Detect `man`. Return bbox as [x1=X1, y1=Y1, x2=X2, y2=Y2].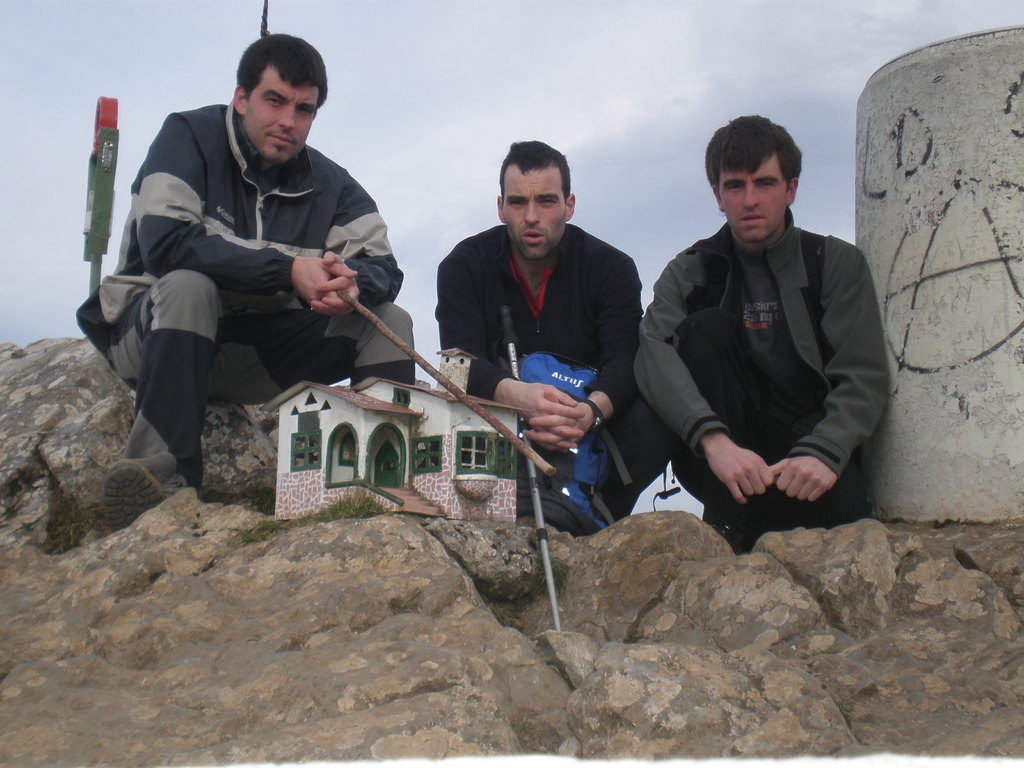
[x1=634, y1=115, x2=891, y2=553].
